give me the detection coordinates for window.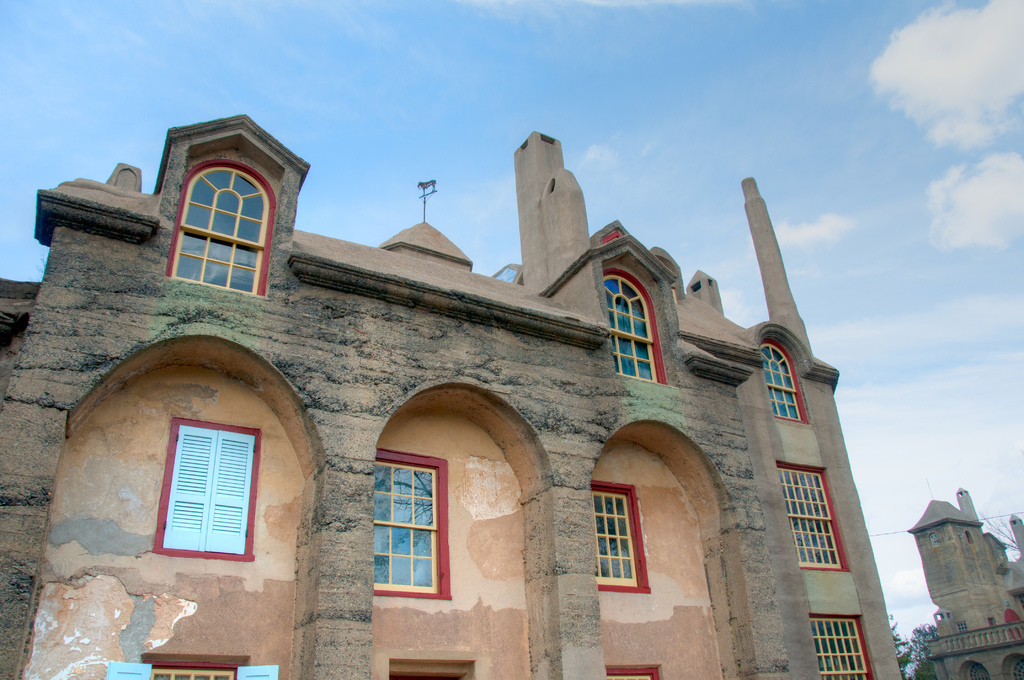
<bbox>812, 613, 875, 679</bbox>.
